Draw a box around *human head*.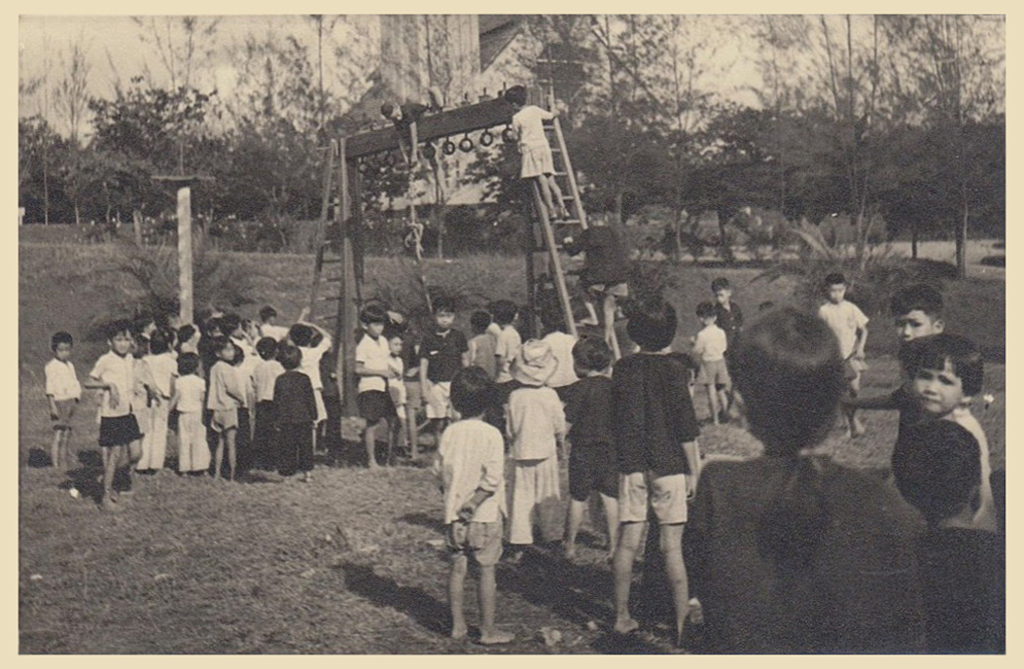
364/302/387/341.
